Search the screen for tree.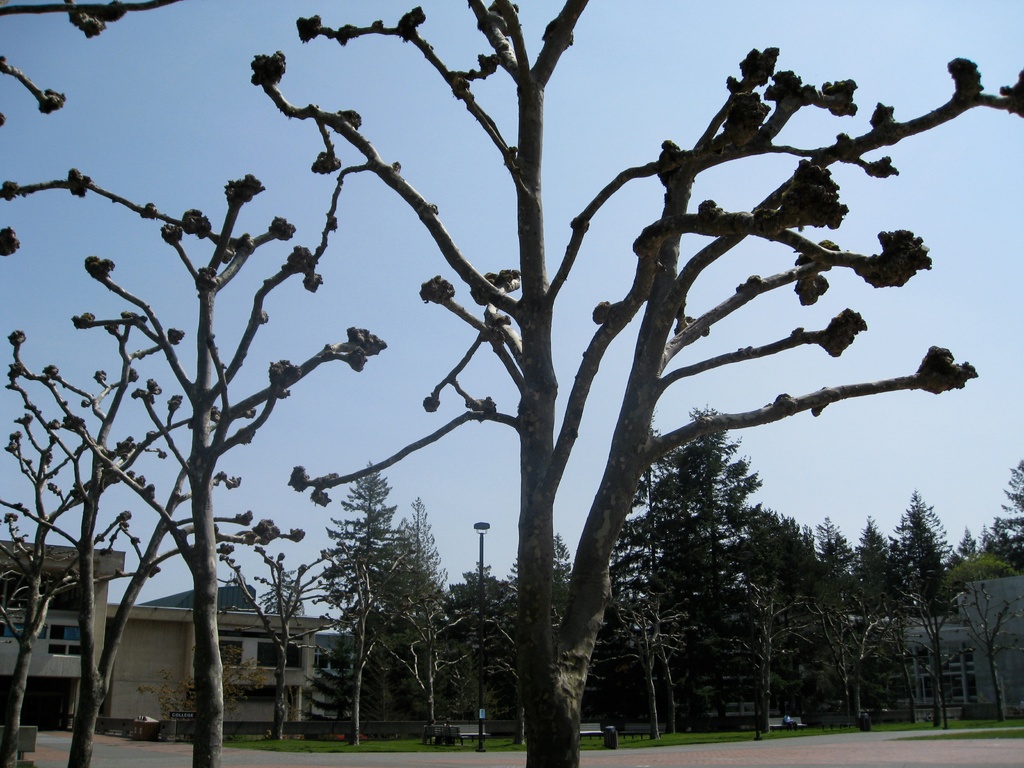
Found at [left=845, top=514, right=897, bottom=720].
